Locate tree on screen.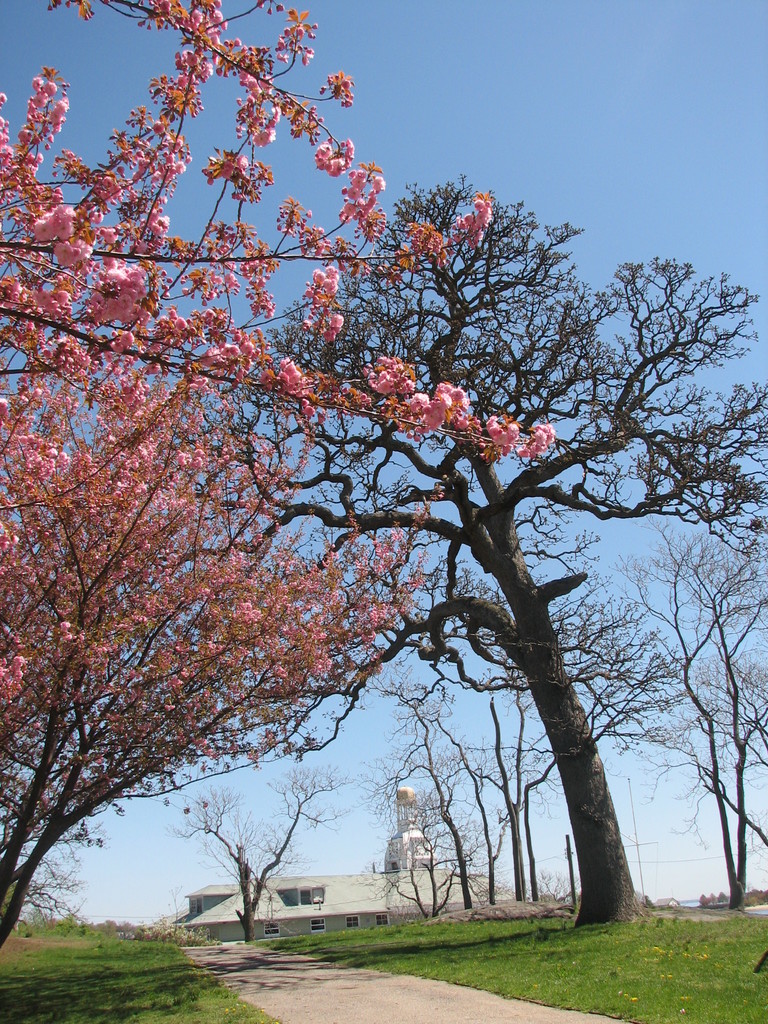
On screen at Rect(160, 759, 360, 950).
